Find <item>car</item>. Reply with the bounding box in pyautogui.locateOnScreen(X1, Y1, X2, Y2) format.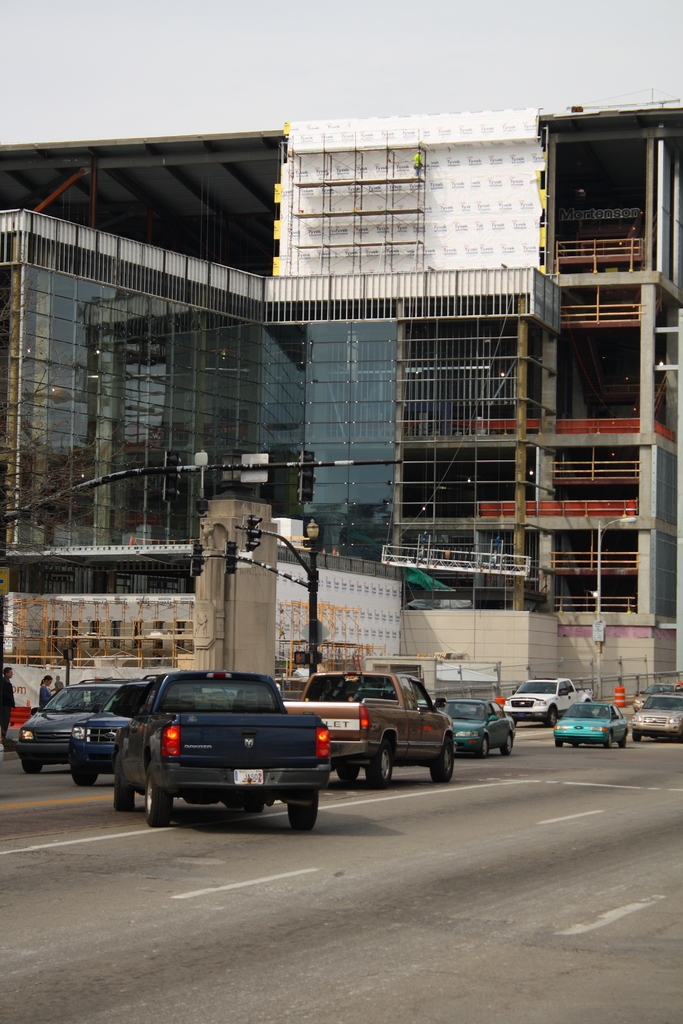
pyautogui.locateOnScreen(443, 694, 512, 765).
